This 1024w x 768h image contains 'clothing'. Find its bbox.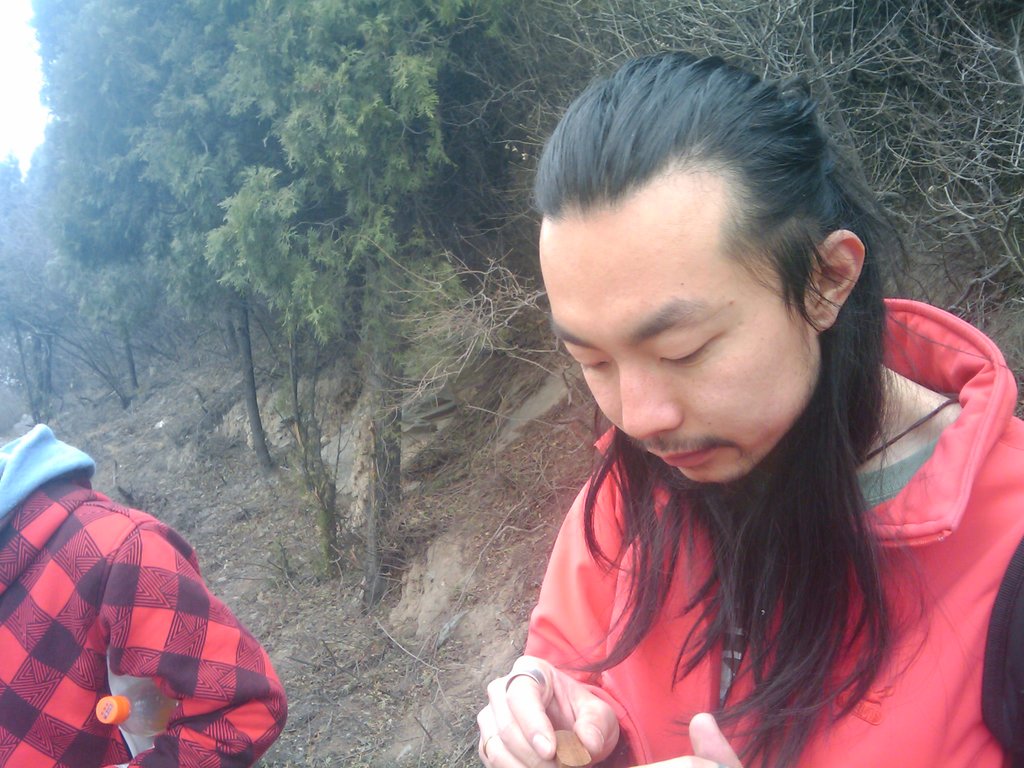
0, 421, 285, 767.
